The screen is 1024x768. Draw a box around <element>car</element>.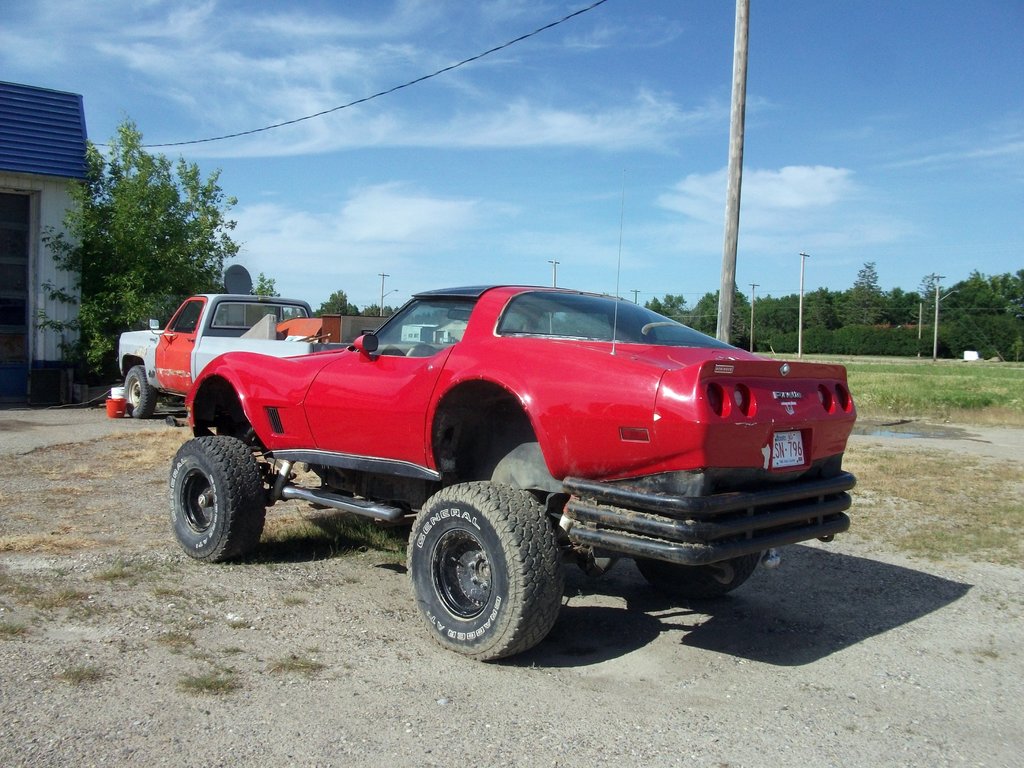
detection(146, 266, 819, 643).
